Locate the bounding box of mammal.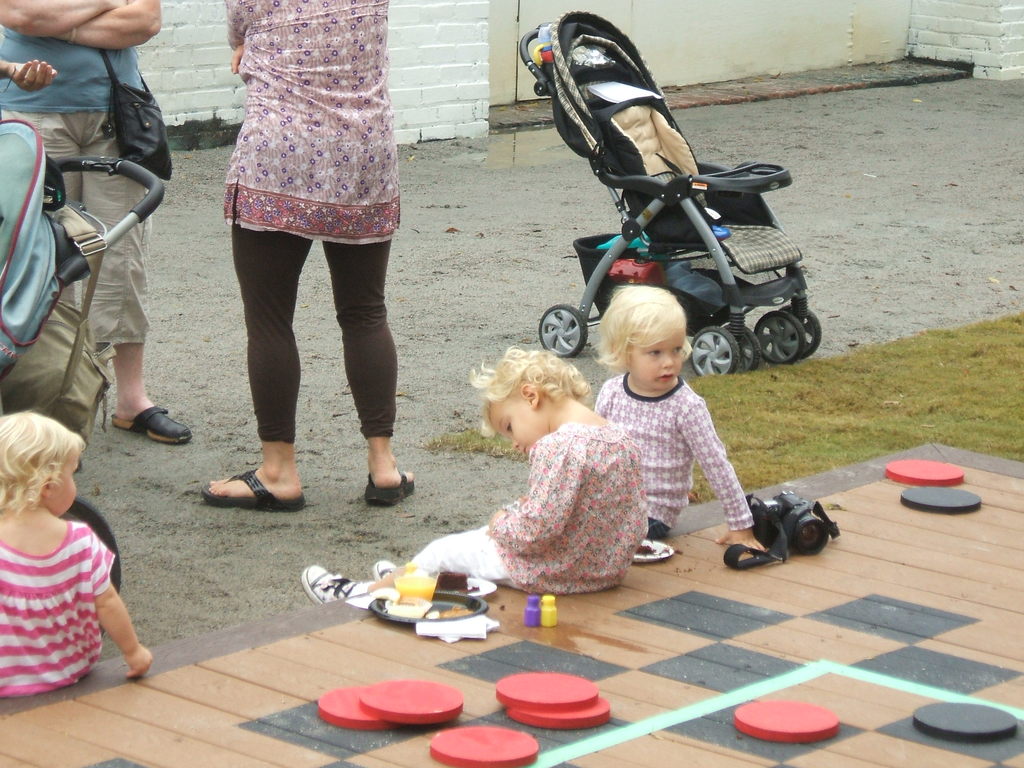
Bounding box: detection(202, 0, 417, 511).
